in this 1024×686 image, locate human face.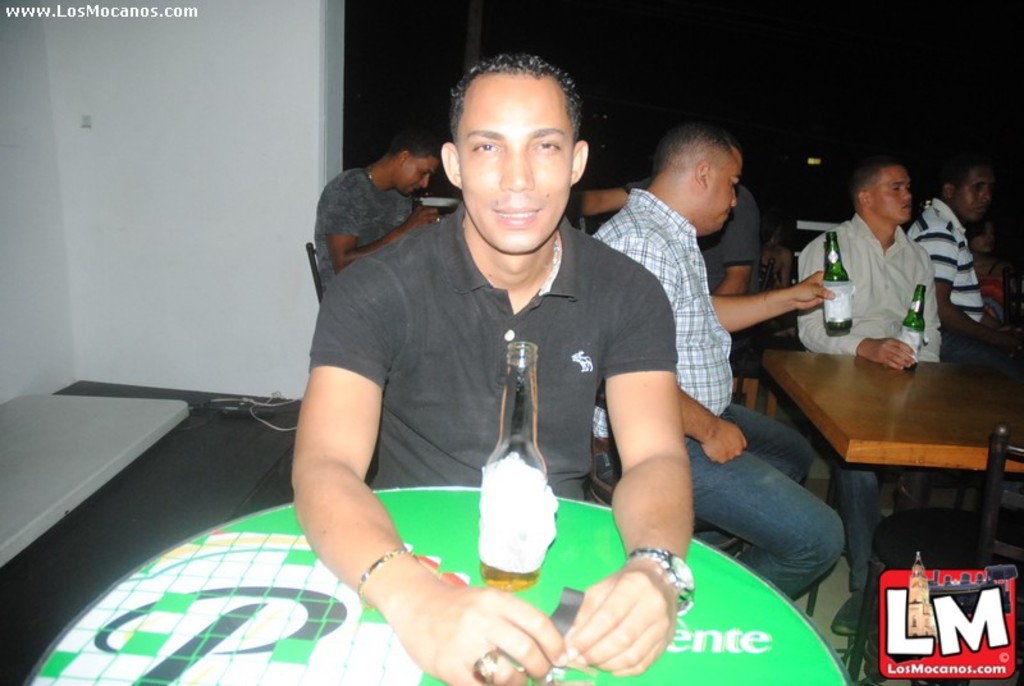
Bounding box: <bbox>399, 156, 435, 196</bbox>.
